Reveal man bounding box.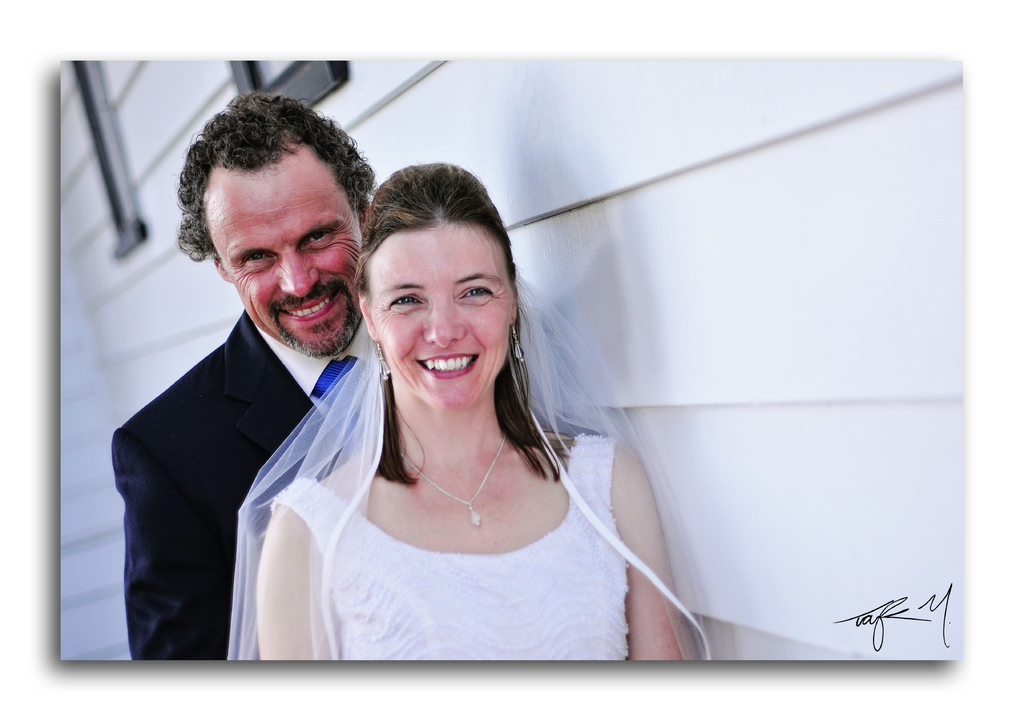
Revealed: l=113, t=108, r=484, b=684.
